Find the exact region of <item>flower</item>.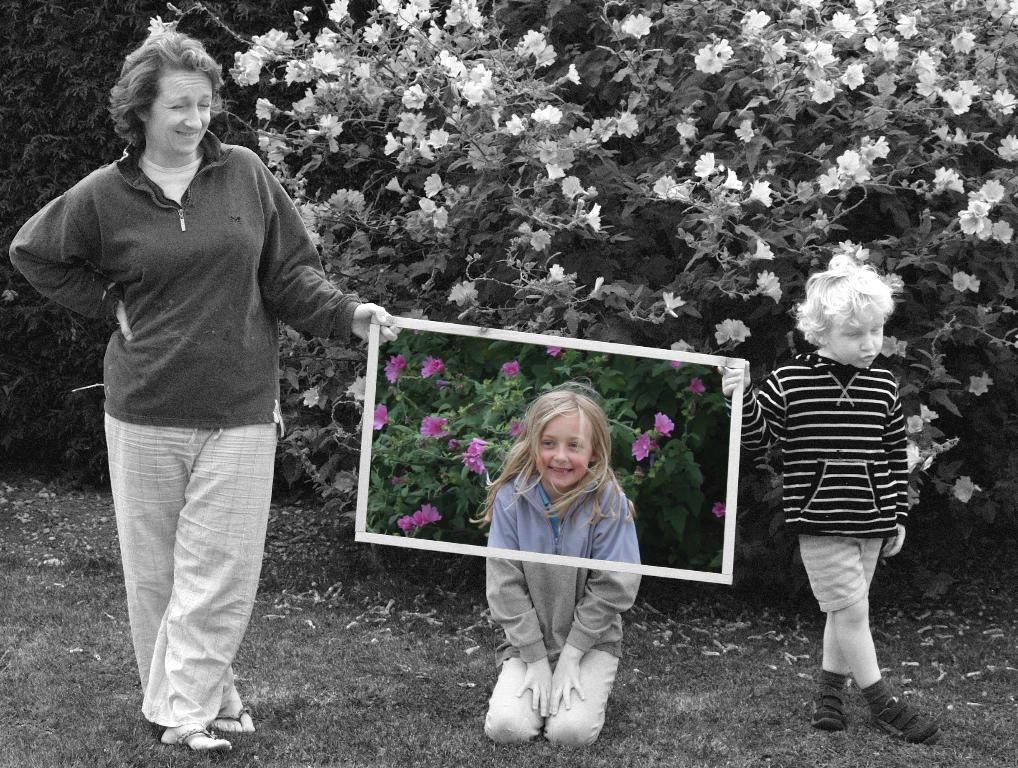
Exact region: x1=895 y1=13 x2=921 y2=39.
